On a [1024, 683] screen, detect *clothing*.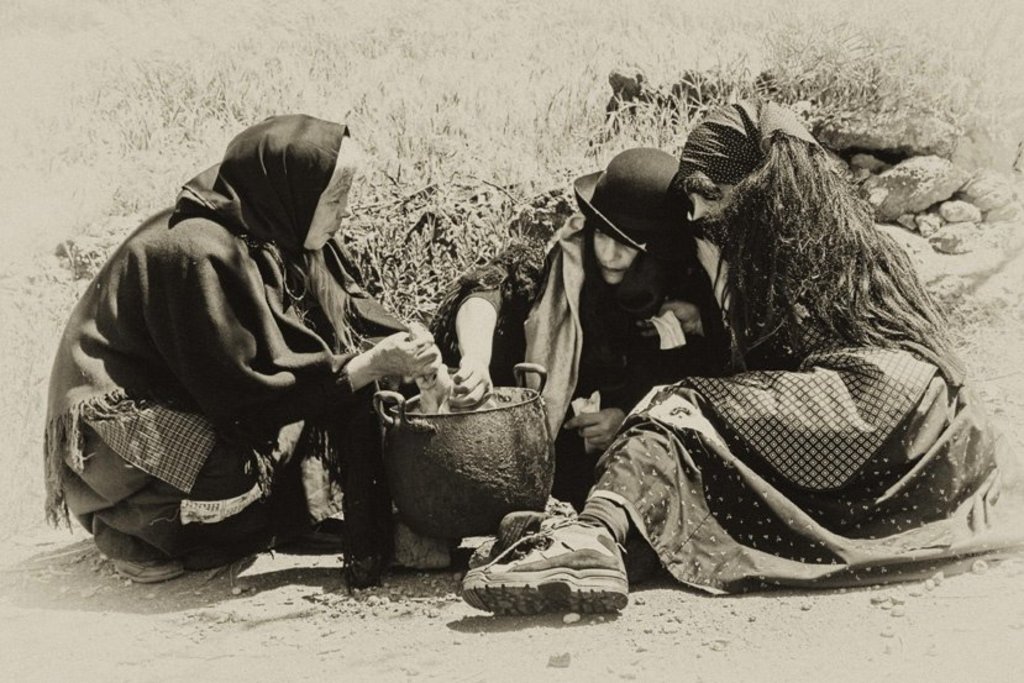
x1=57, y1=105, x2=420, y2=597.
